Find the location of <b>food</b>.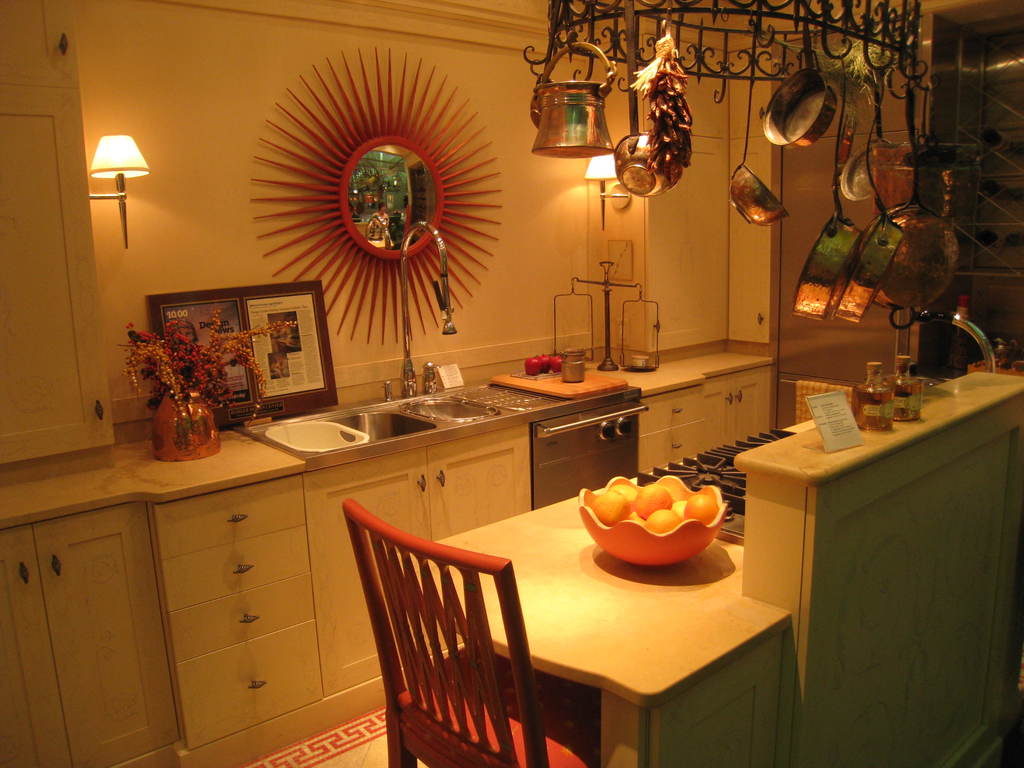
Location: pyautogui.locateOnScreen(536, 351, 549, 376).
